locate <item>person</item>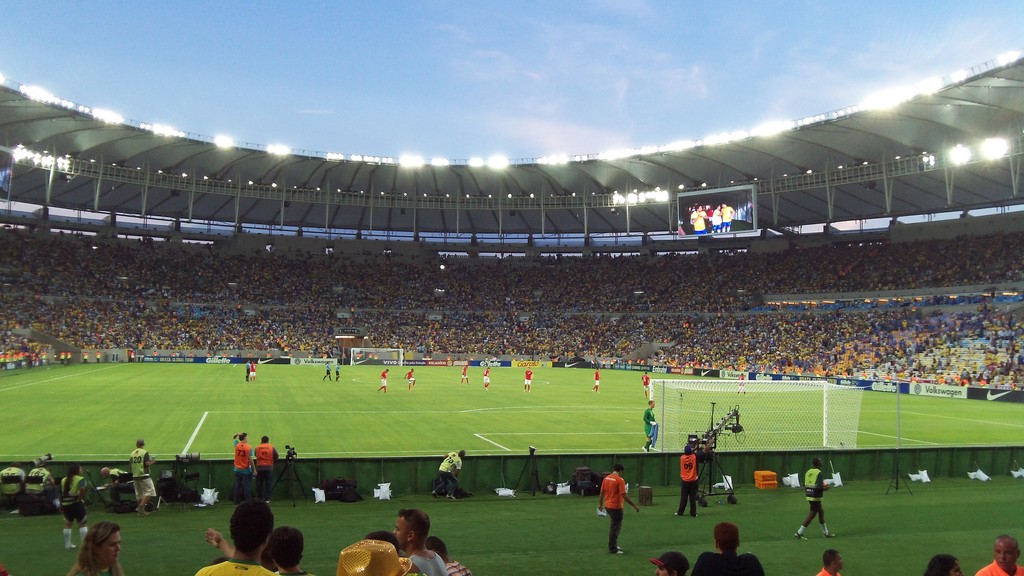
l=790, t=454, r=838, b=543
